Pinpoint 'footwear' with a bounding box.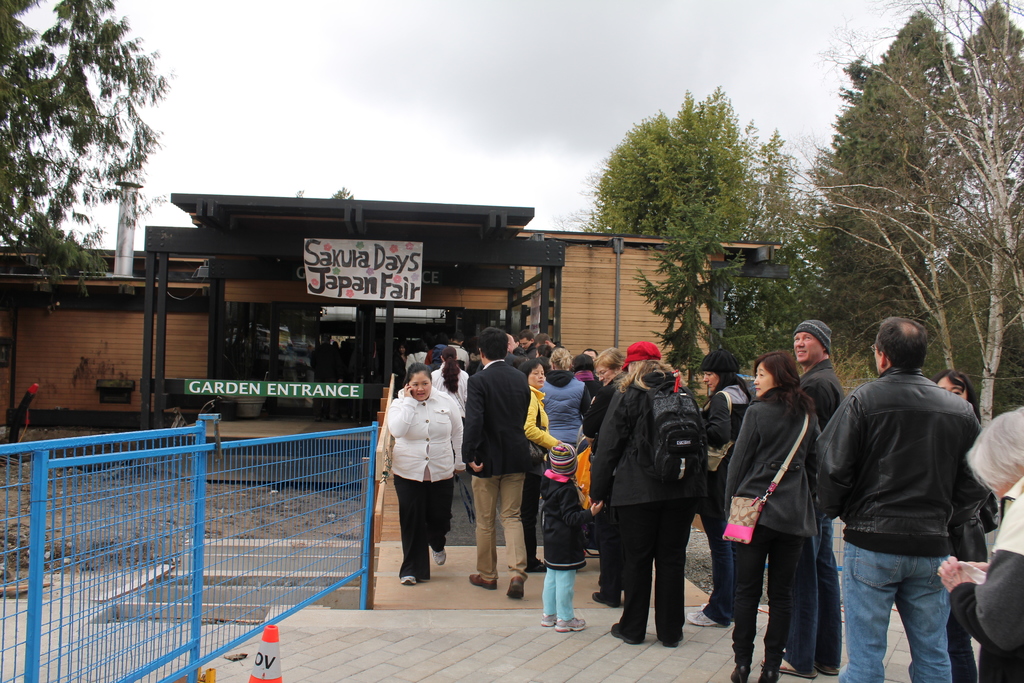
Rect(762, 652, 810, 682).
